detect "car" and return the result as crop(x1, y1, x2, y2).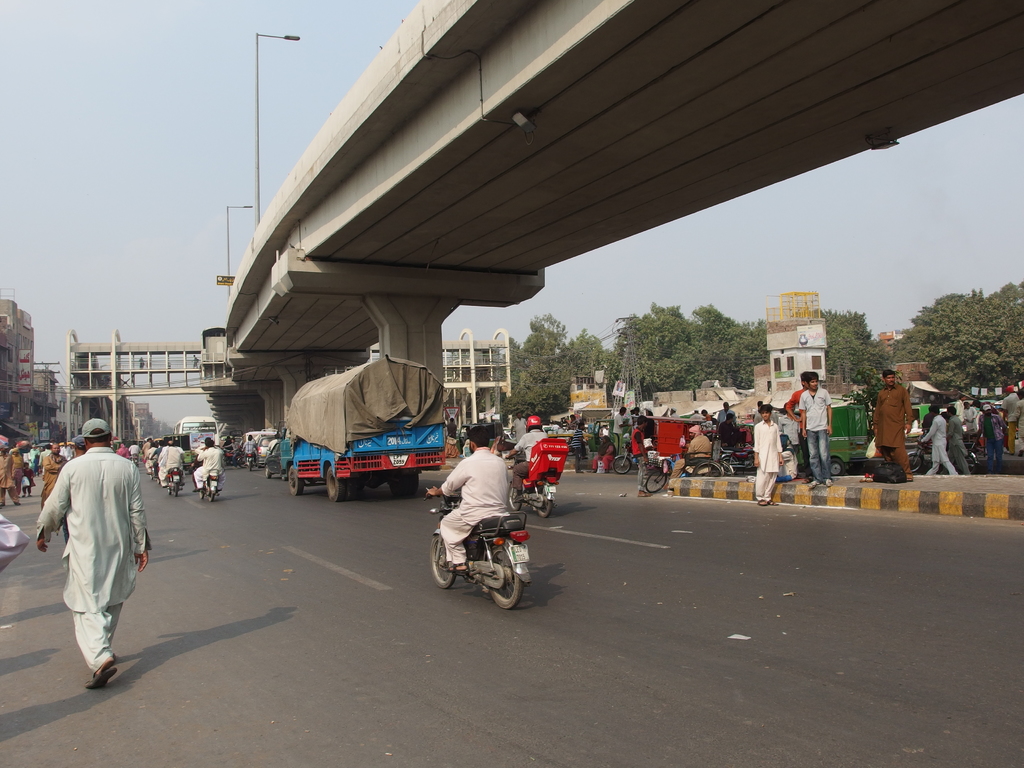
crop(252, 430, 271, 466).
